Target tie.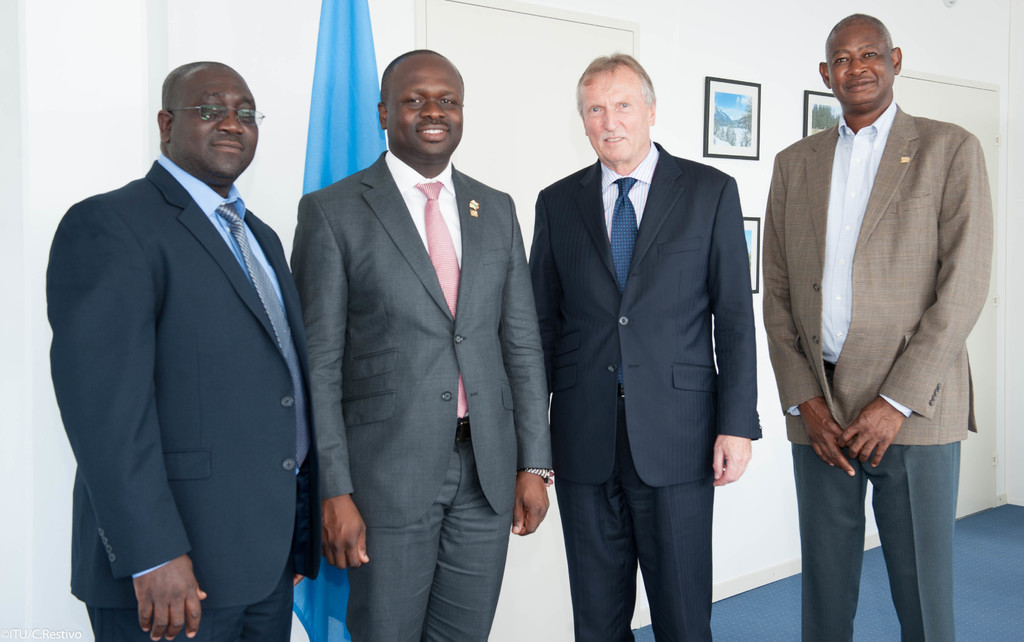
Target region: (left=209, top=193, right=316, bottom=470).
